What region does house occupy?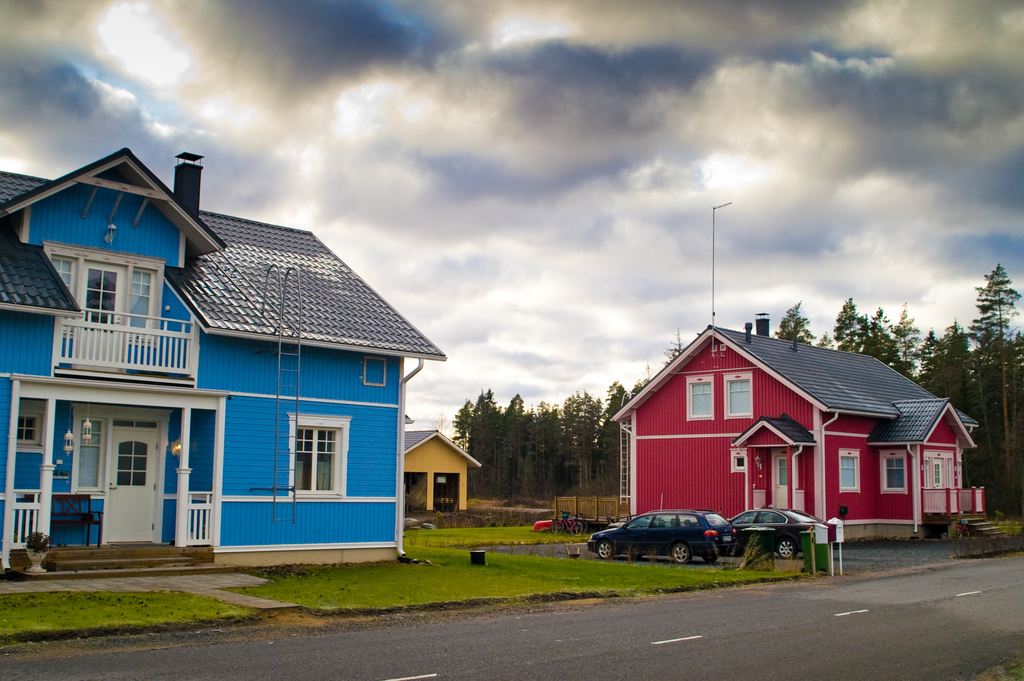
l=604, t=326, r=985, b=518.
